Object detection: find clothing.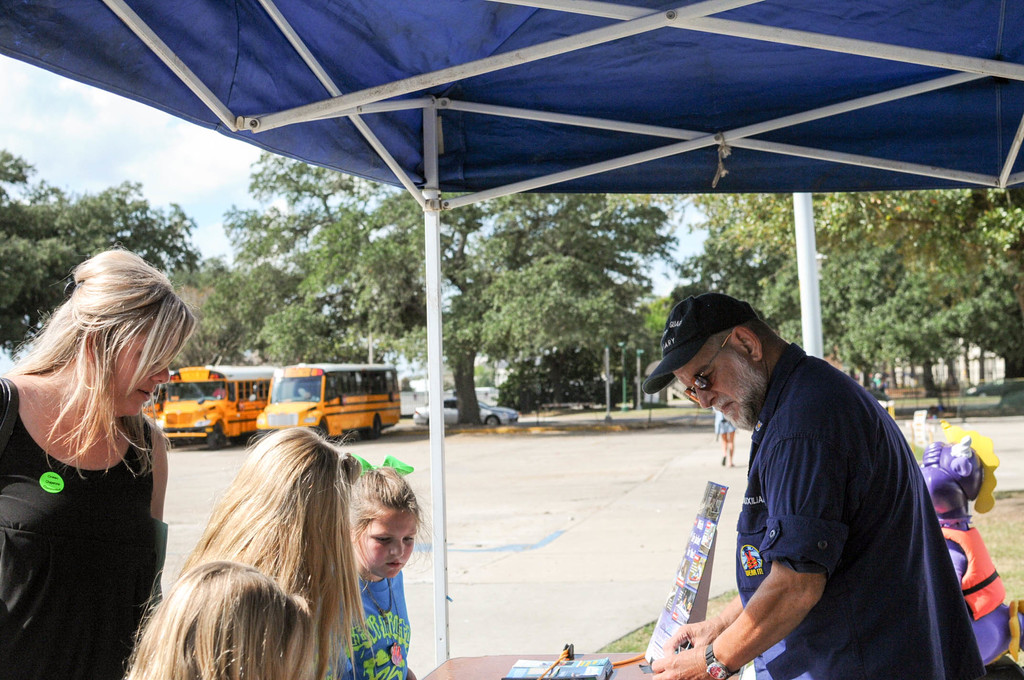
locate(733, 335, 987, 679).
